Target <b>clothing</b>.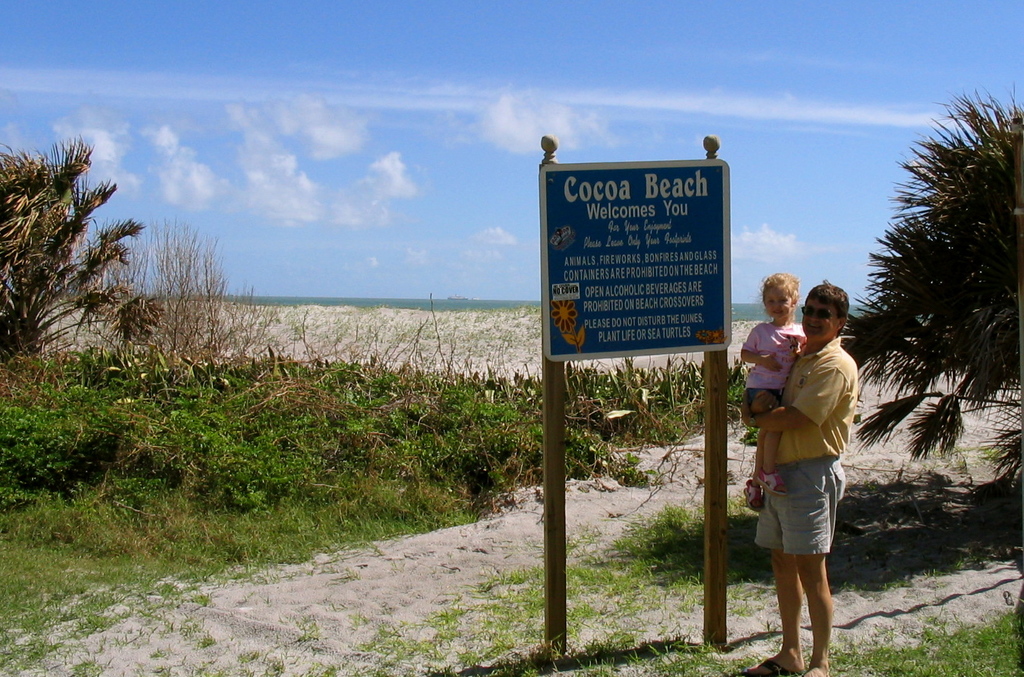
Target region: l=752, t=308, r=861, b=604.
